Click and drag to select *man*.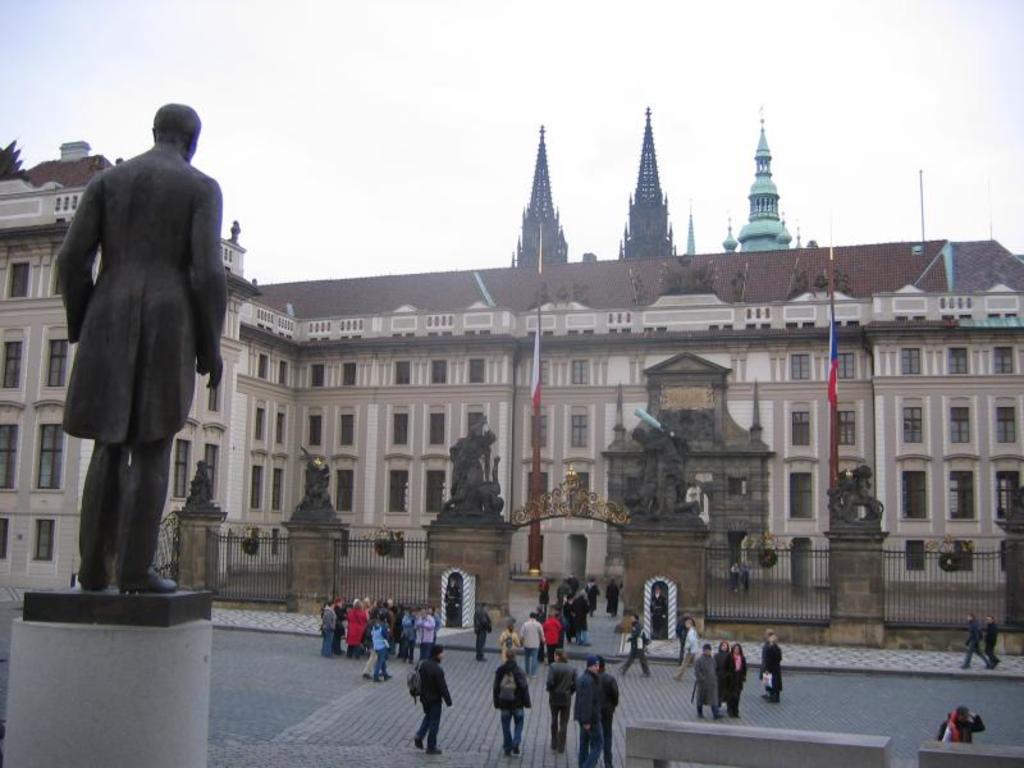
Selection: bbox=[621, 613, 650, 677].
